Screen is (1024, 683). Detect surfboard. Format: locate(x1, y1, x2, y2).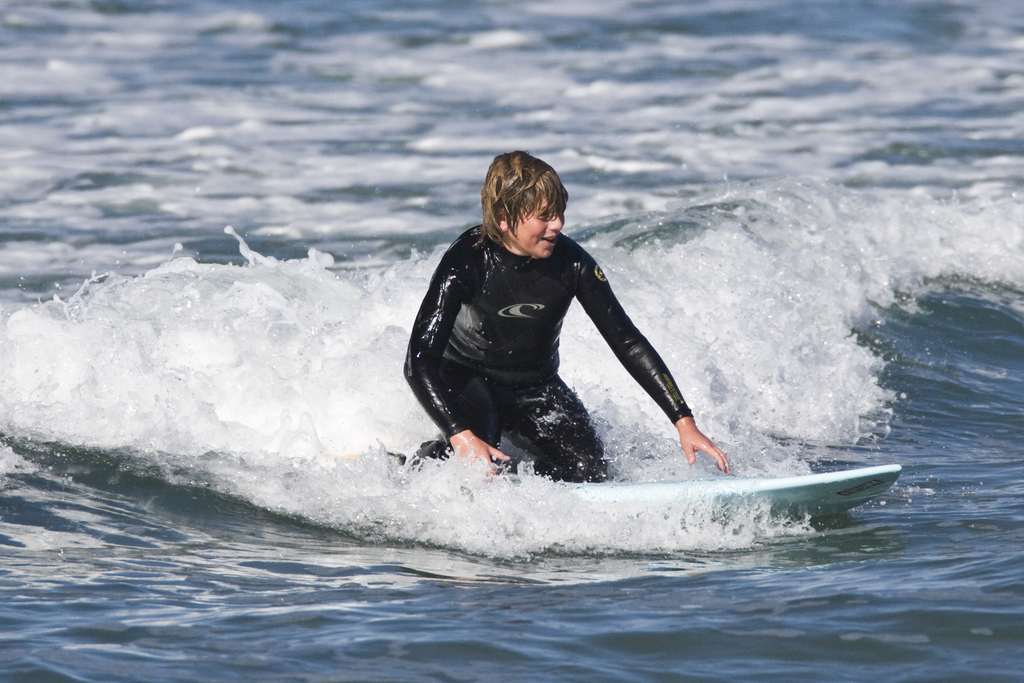
locate(488, 467, 902, 535).
